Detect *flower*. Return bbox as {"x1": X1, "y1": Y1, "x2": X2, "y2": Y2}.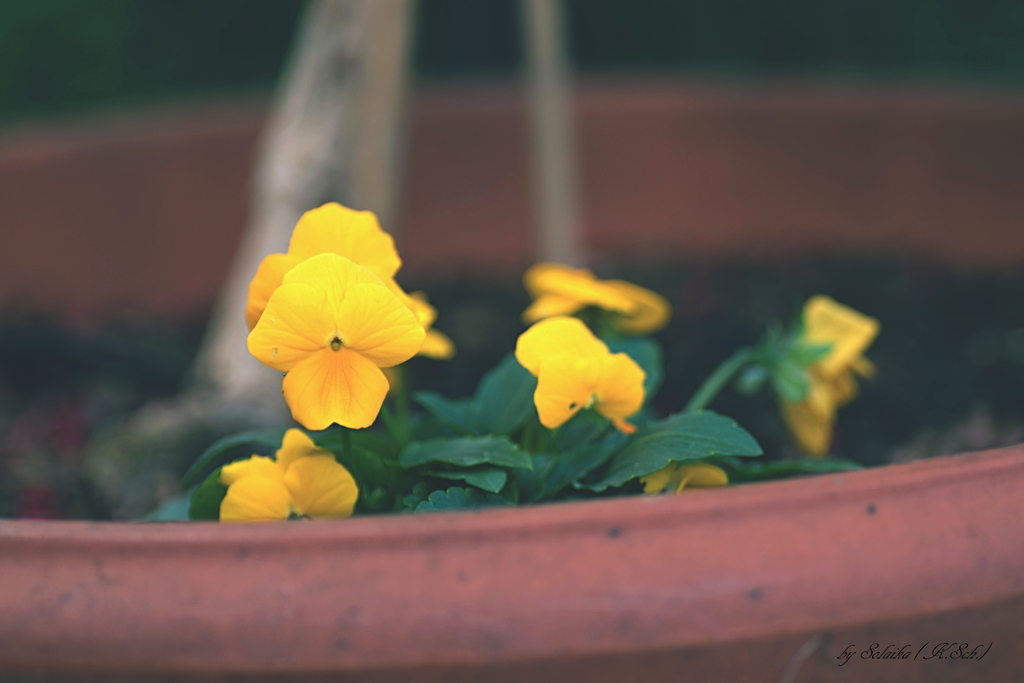
{"x1": 216, "y1": 431, "x2": 334, "y2": 479}.
